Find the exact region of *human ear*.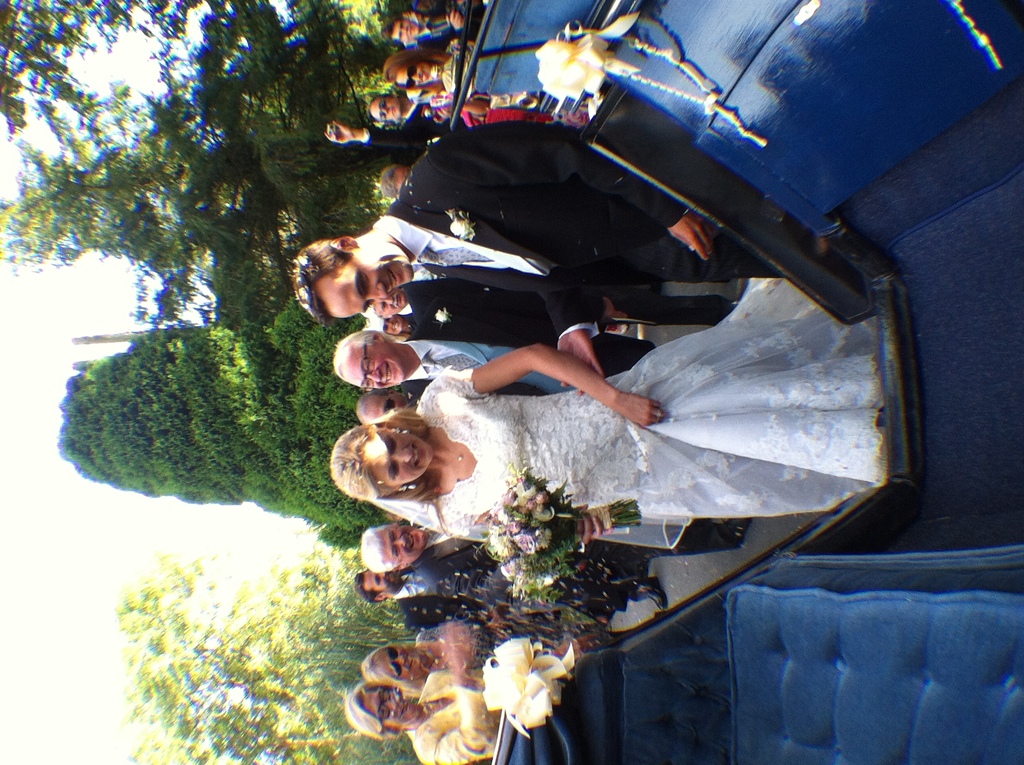
Exact region: 330 239 358 248.
